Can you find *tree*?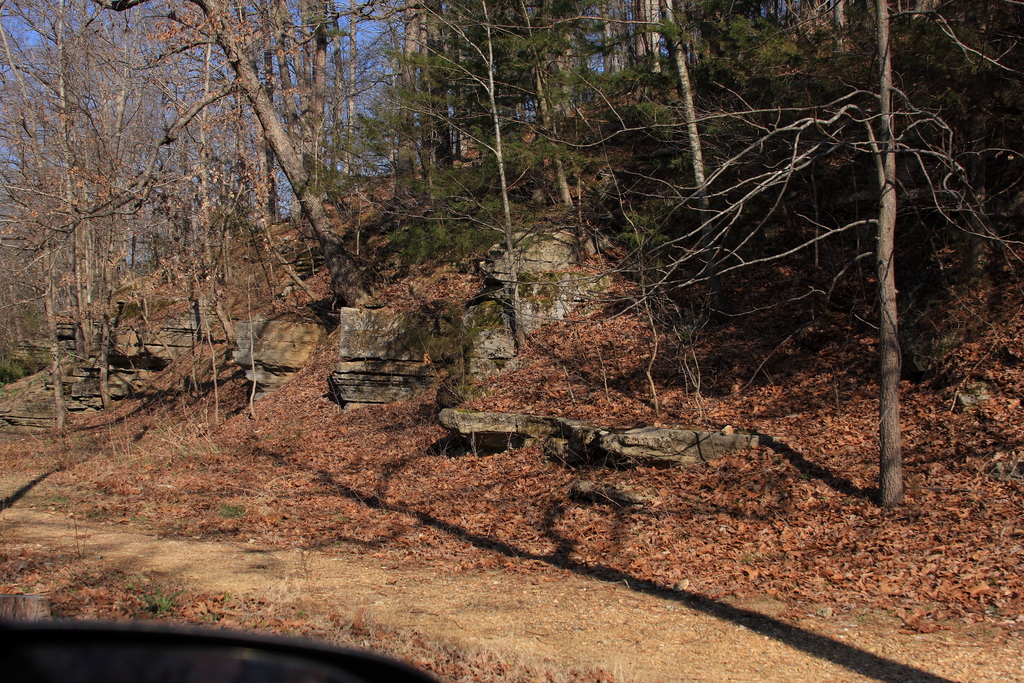
Yes, bounding box: region(19, 5, 134, 418).
